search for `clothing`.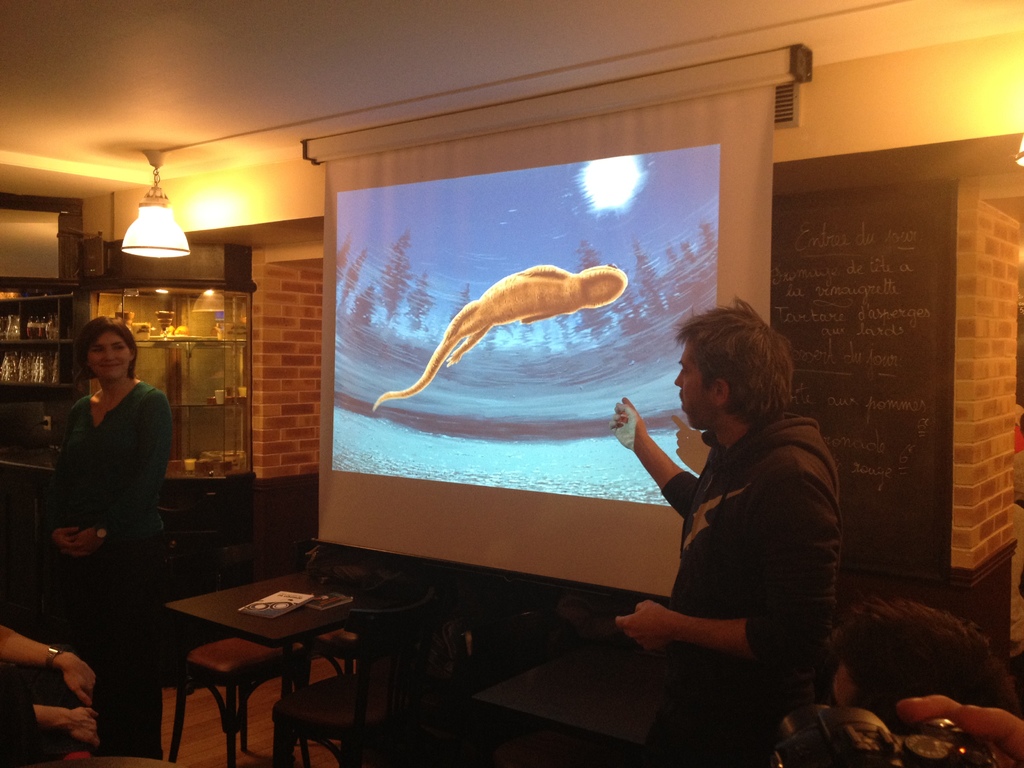
Found at 33 381 174 751.
